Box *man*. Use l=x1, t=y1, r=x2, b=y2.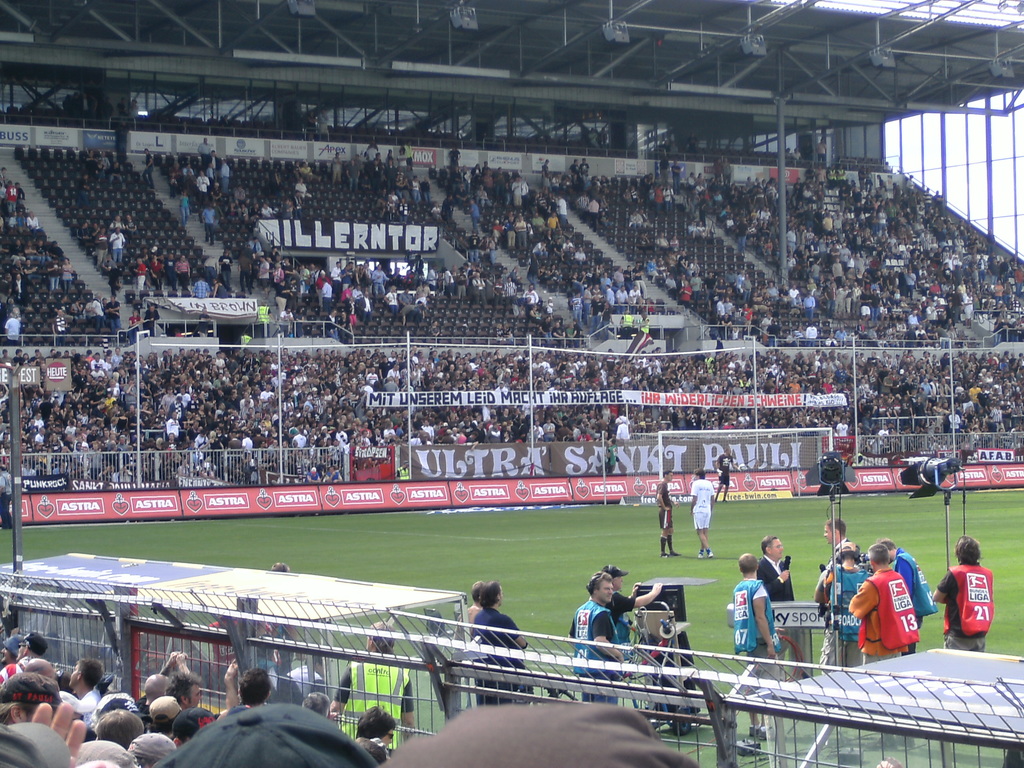
l=469, t=198, r=480, b=227.
